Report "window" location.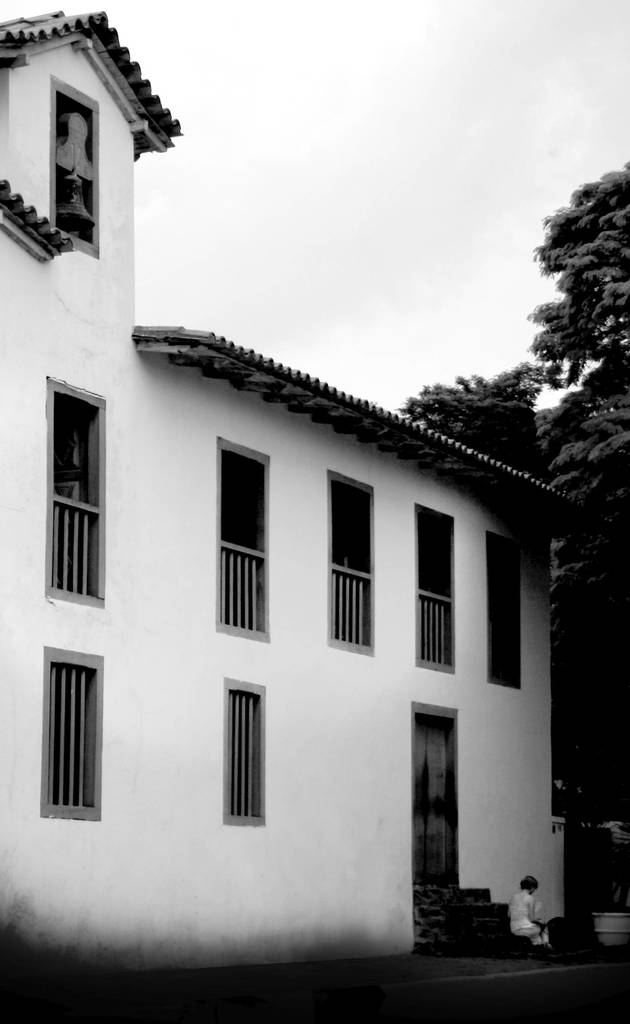
Report: locate(221, 433, 273, 638).
